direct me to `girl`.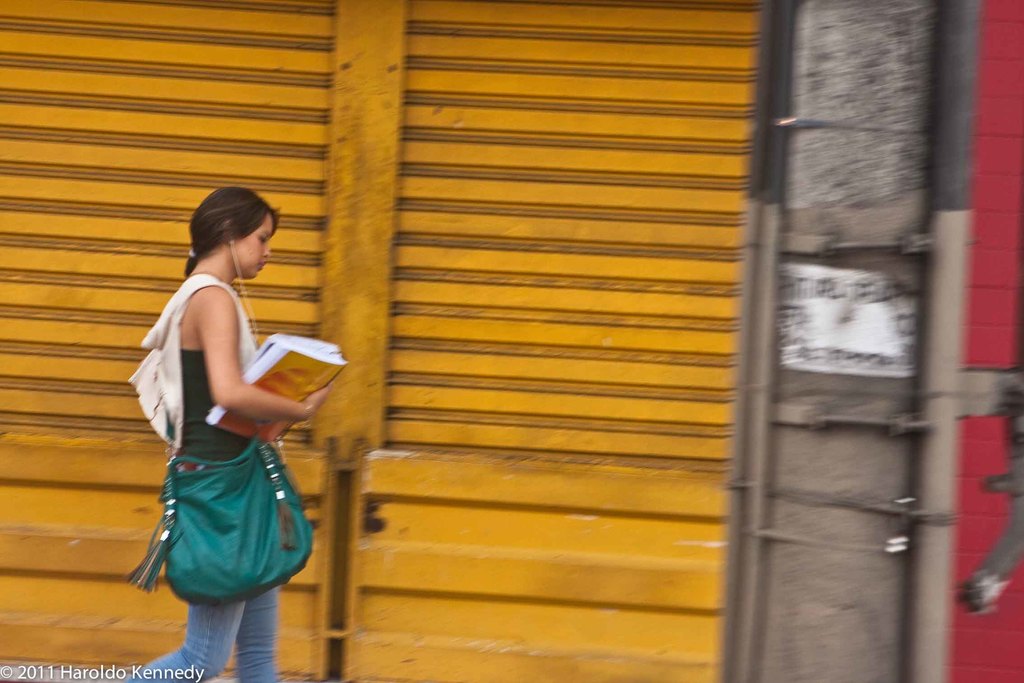
Direction: x1=125 y1=185 x2=330 y2=682.
